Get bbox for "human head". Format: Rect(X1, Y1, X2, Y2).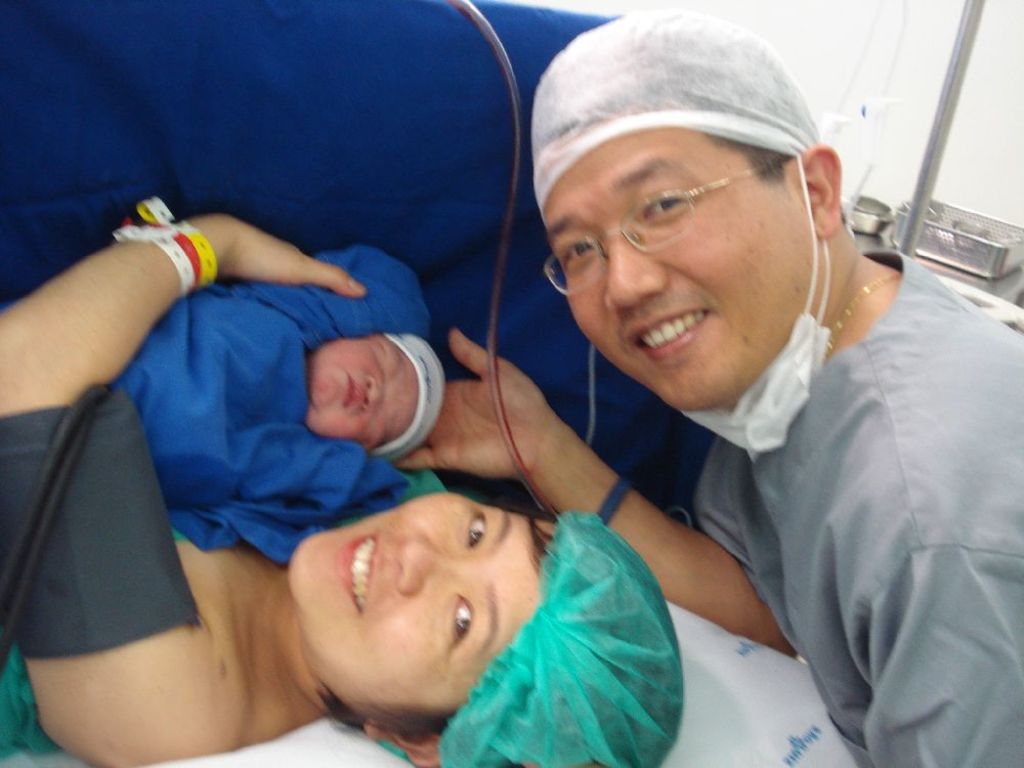
Rect(304, 331, 453, 463).
